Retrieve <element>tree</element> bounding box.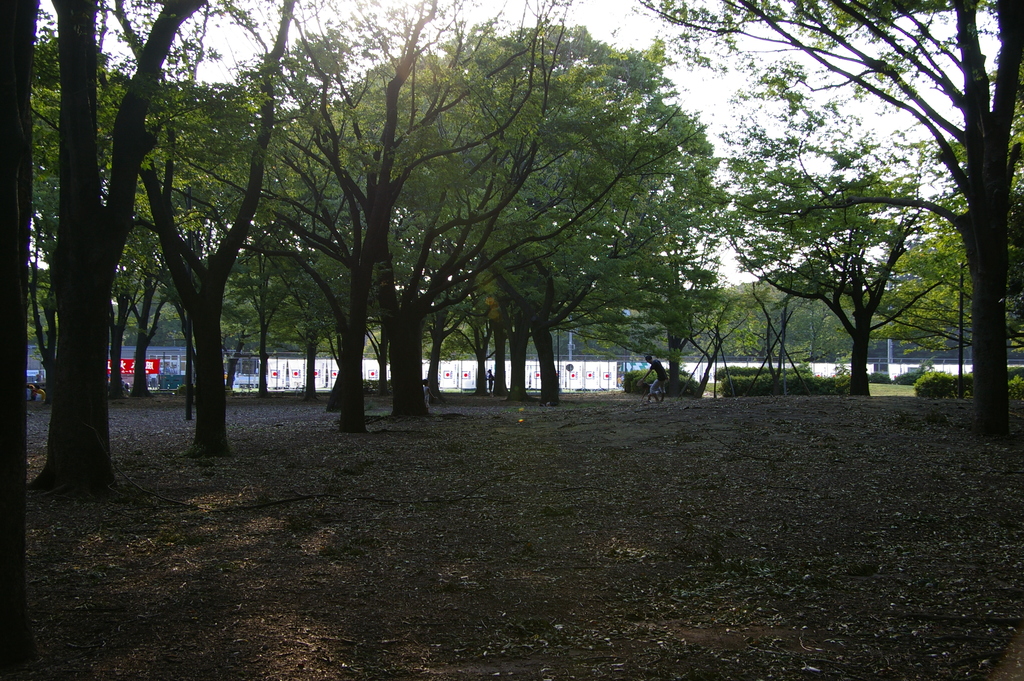
Bounding box: select_region(652, 0, 1023, 416).
